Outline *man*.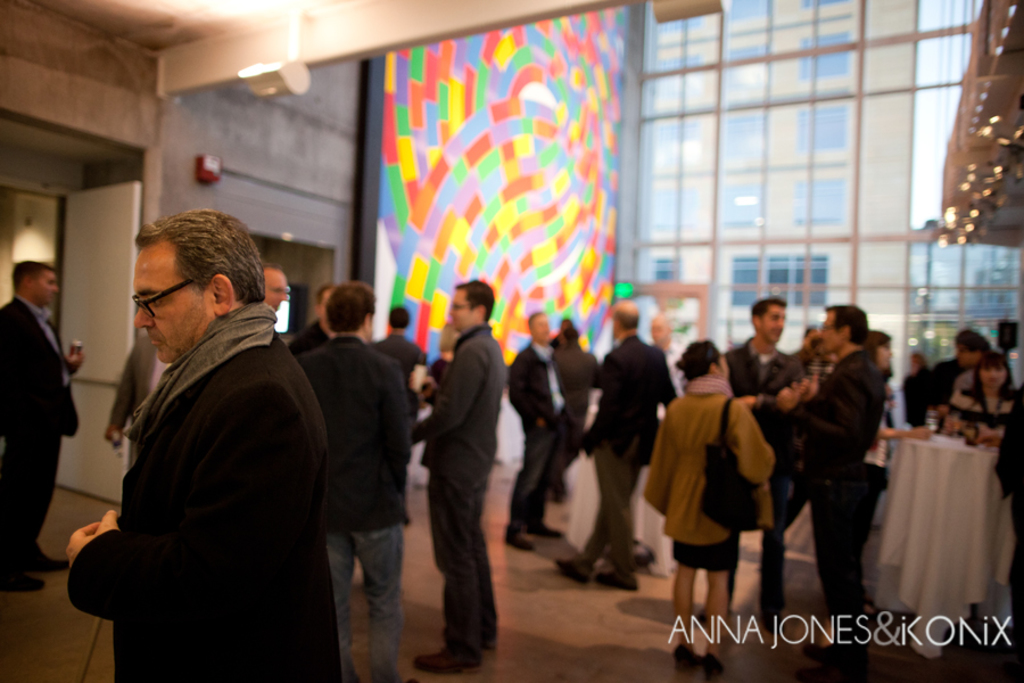
Outline: <box>262,265,288,310</box>.
